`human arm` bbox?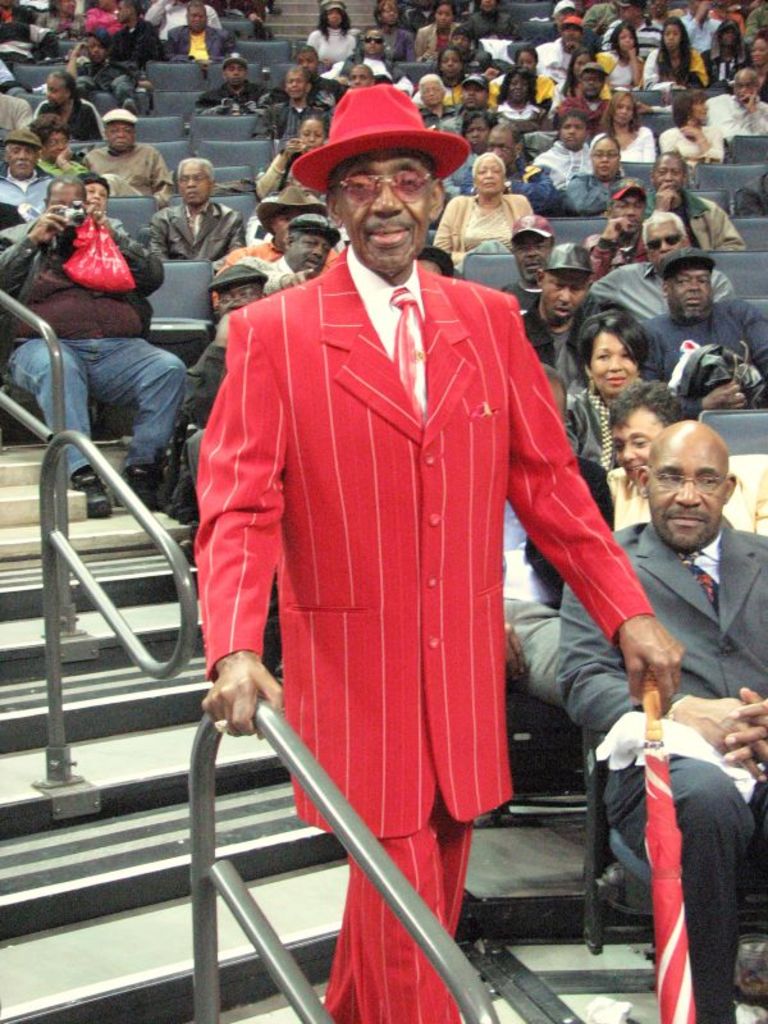
434,195,462,257
